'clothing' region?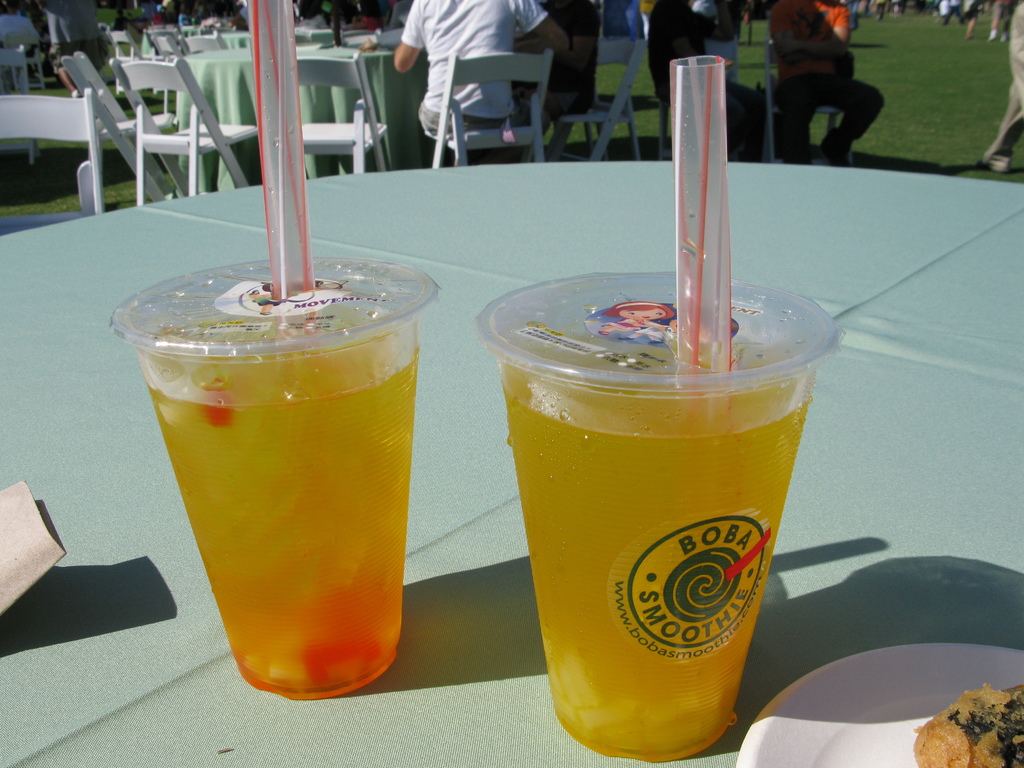
box=[402, 0, 553, 142]
